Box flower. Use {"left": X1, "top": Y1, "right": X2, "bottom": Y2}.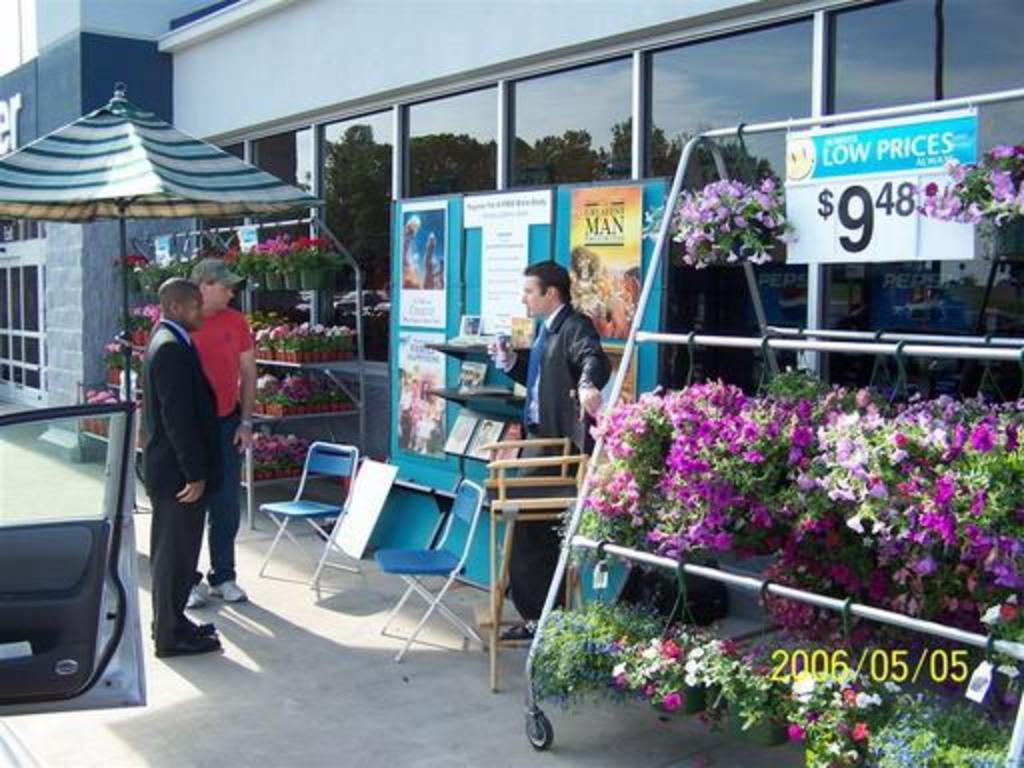
{"left": 786, "top": 718, "right": 804, "bottom": 740}.
